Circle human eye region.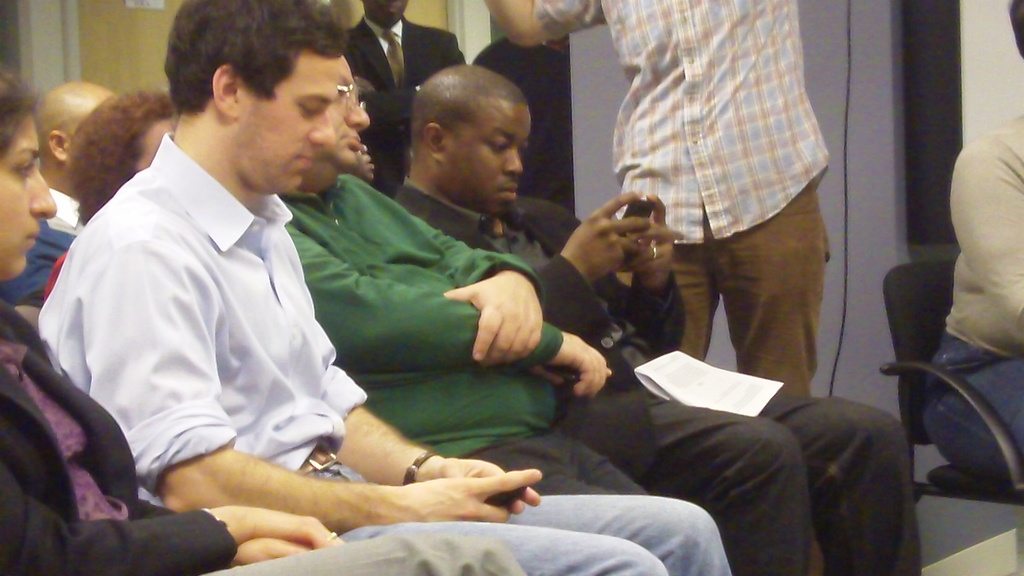
Region: box=[485, 135, 511, 159].
